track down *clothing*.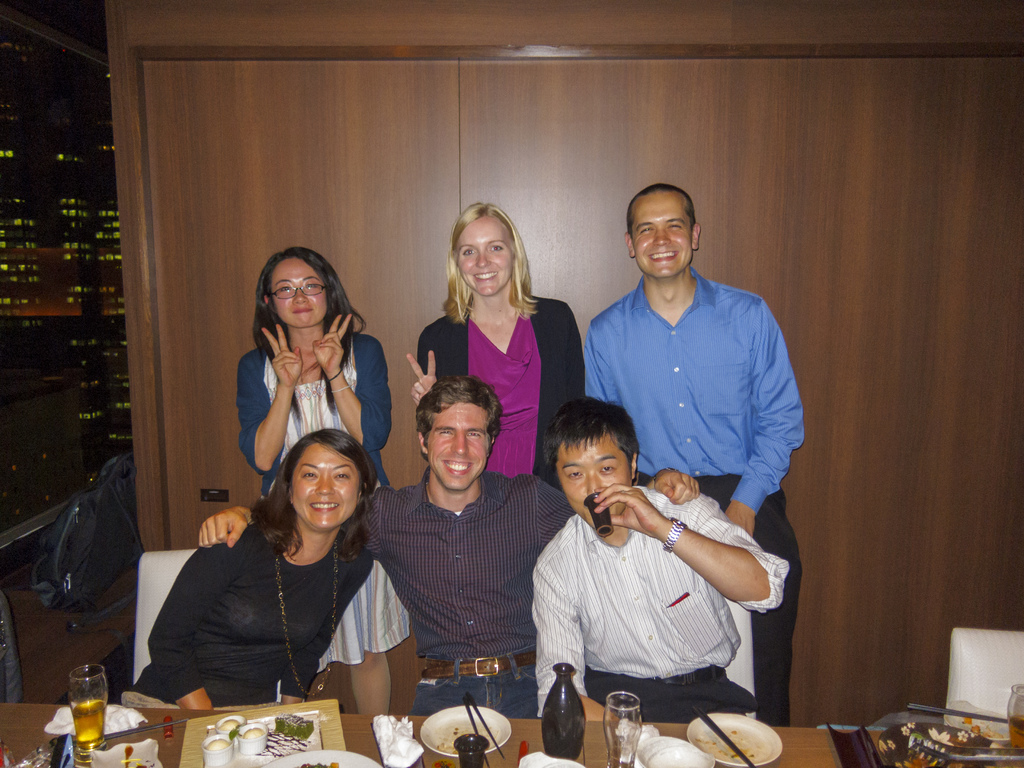
Tracked to left=230, top=328, right=392, bottom=675.
